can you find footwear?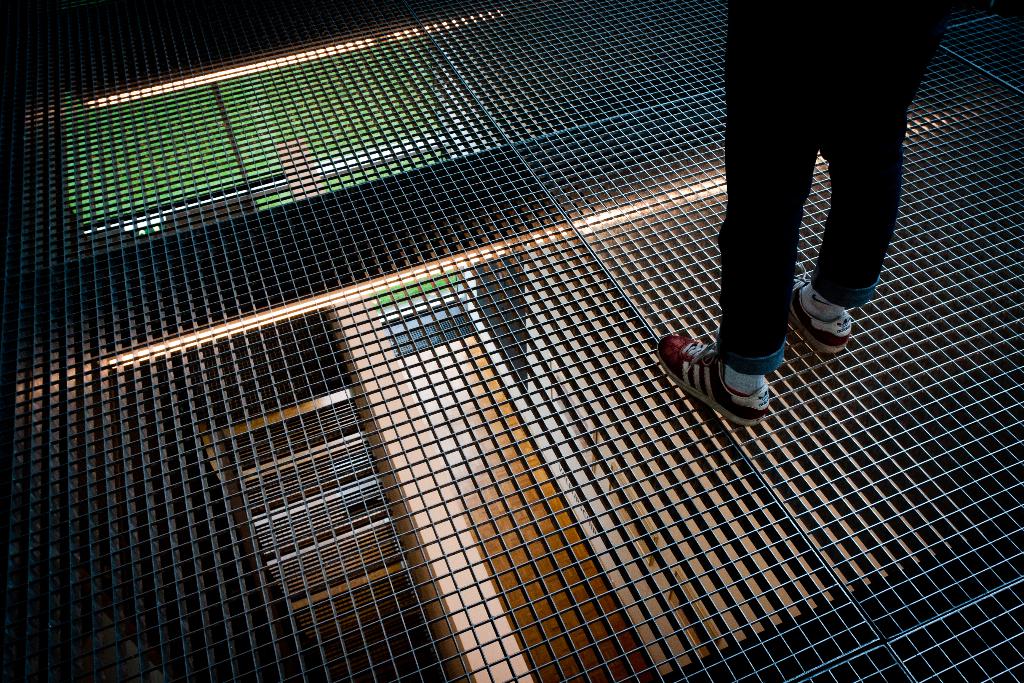
Yes, bounding box: <region>653, 331, 769, 429</region>.
